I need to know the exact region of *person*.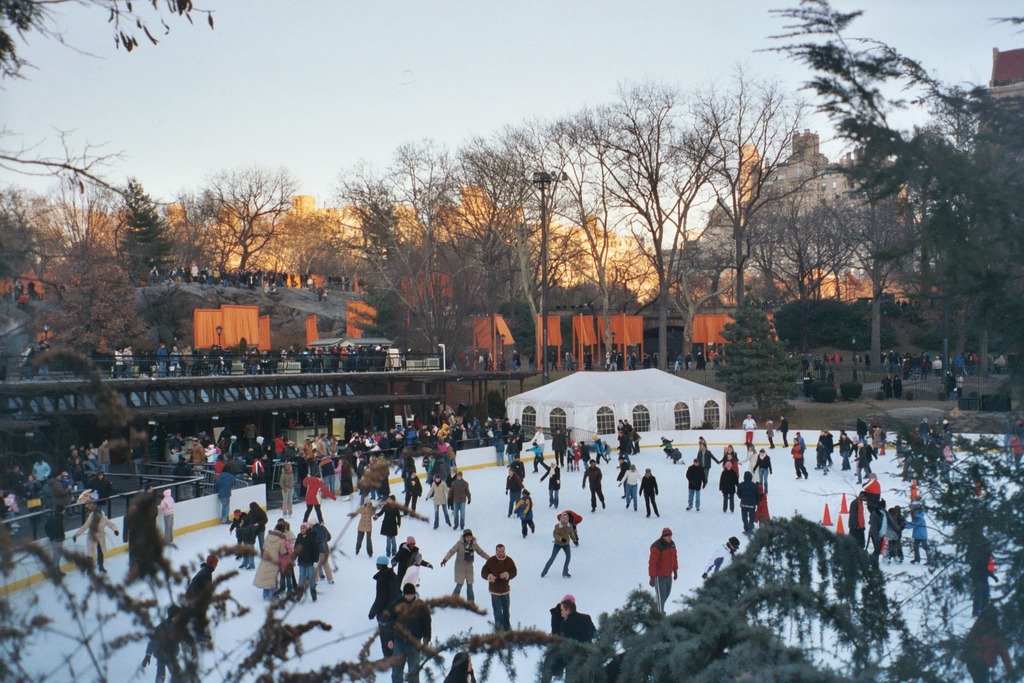
Region: [left=851, top=492, right=869, bottom=555].
